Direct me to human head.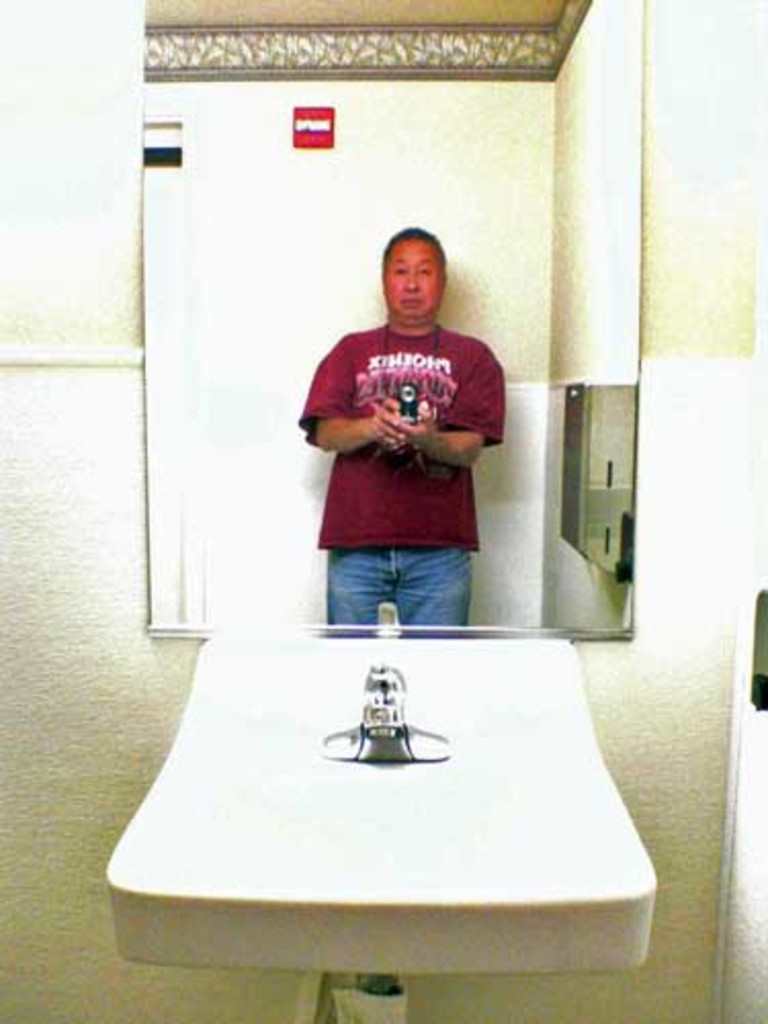
Direction: bbox=[371, 221, 455, 309].
